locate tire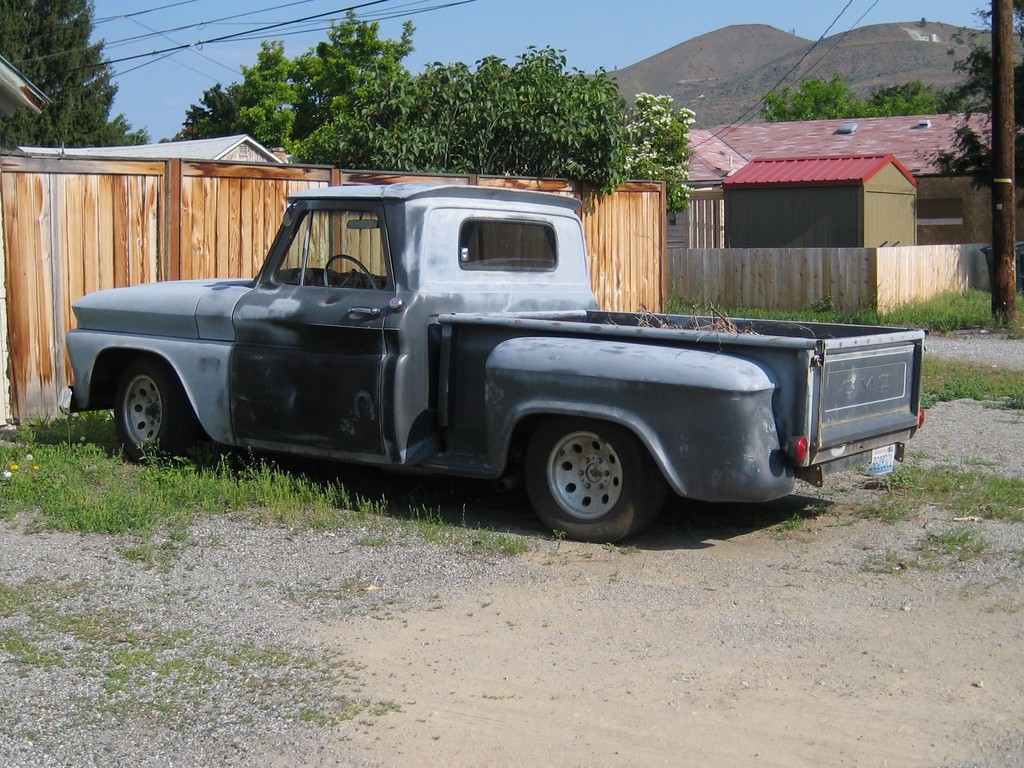
box(116, 346, 186, 458)
